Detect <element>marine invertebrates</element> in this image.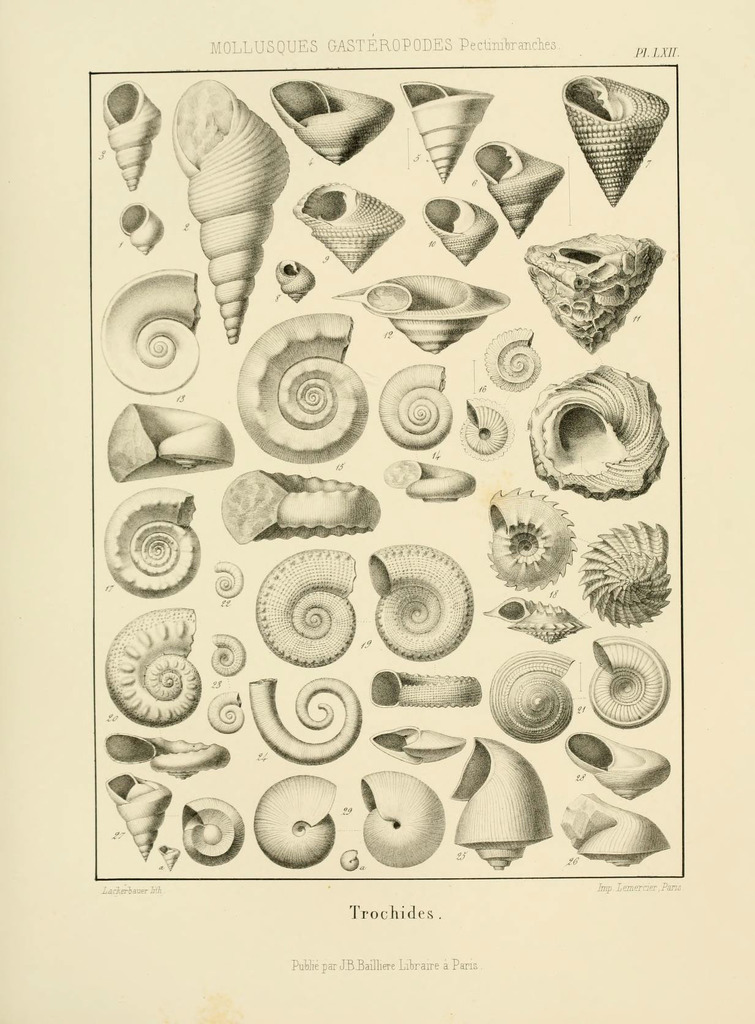
Detection: 225/307/369/466.
